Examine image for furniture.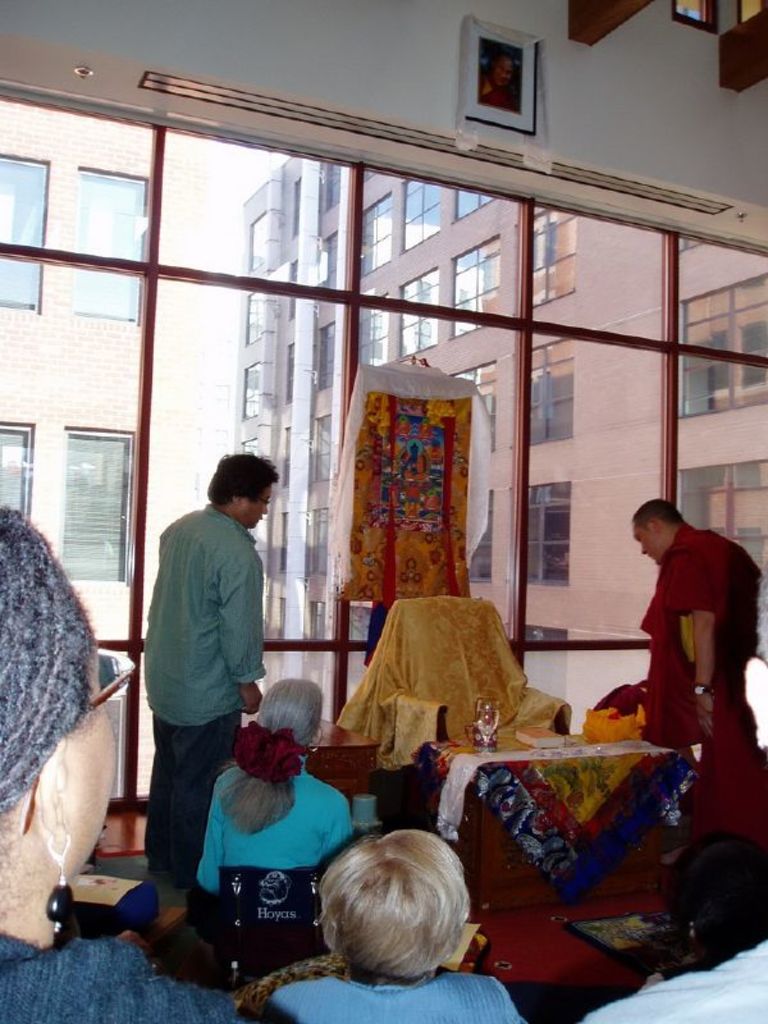
Examination result: [left=346, top=594, right=572, bottom=817].
